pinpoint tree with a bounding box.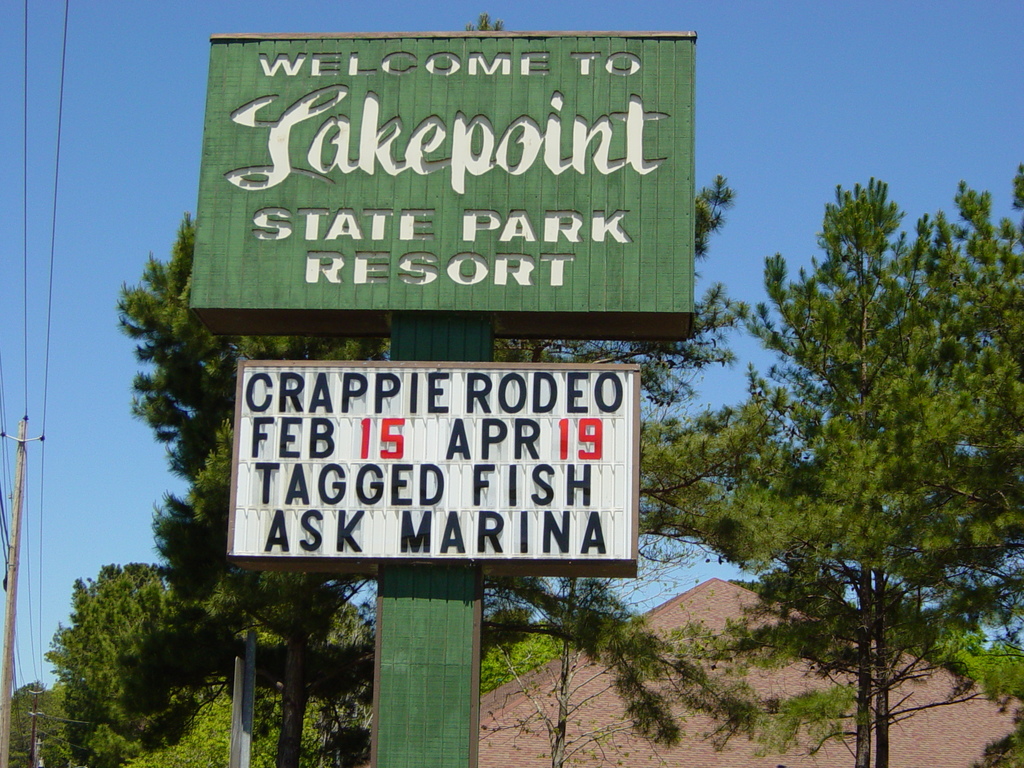
rect(44, 548, 198, 742).
